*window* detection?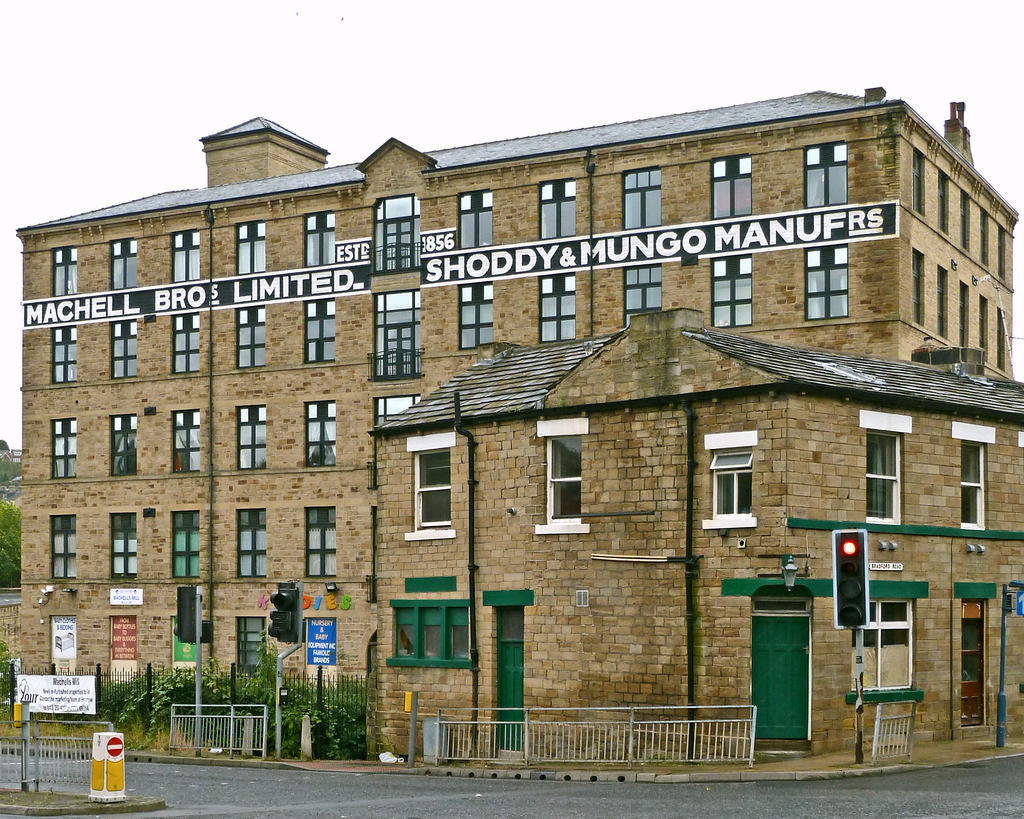
[left=452, top=280, right=497, bottom=357]
